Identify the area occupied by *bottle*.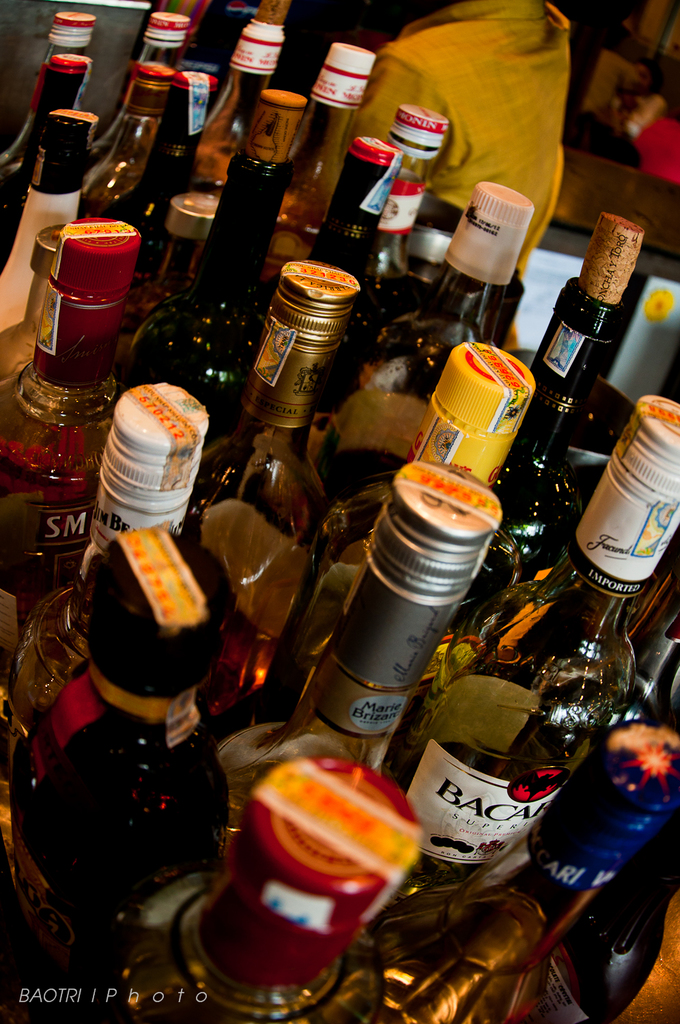
Area: detection(421, 214, 646, 719).
